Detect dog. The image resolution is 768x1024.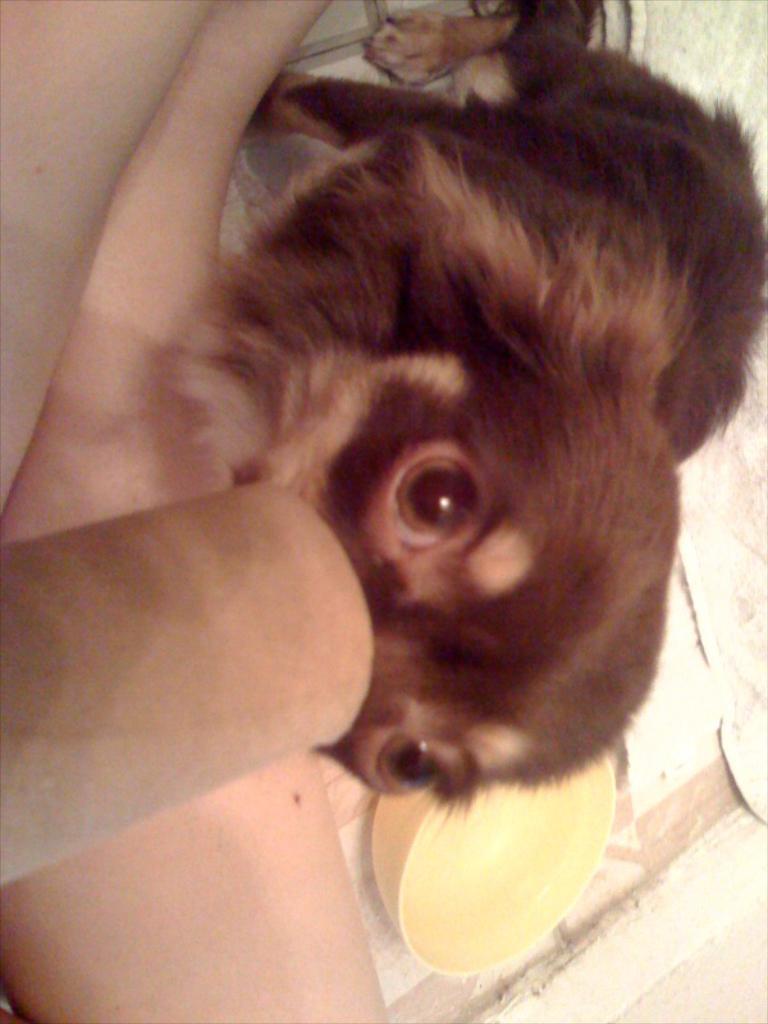
[x1=143, y1=1, x2=767, y2=806].
